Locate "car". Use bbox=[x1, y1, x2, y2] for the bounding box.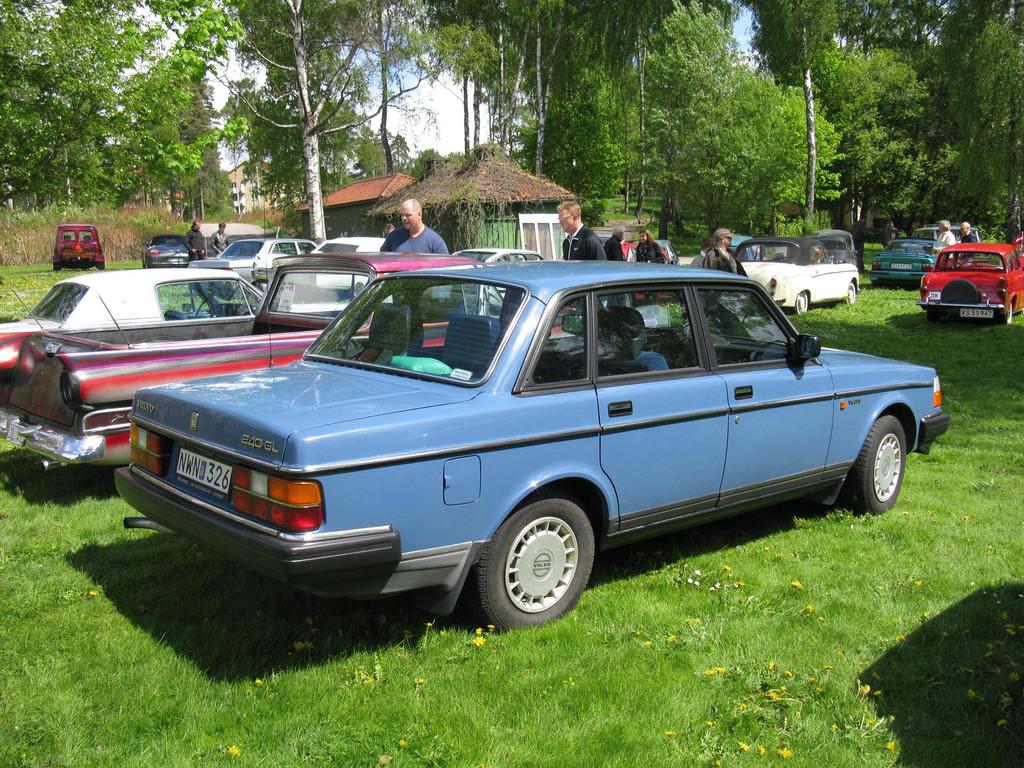
bbox=[51, 225, 104, 269].
